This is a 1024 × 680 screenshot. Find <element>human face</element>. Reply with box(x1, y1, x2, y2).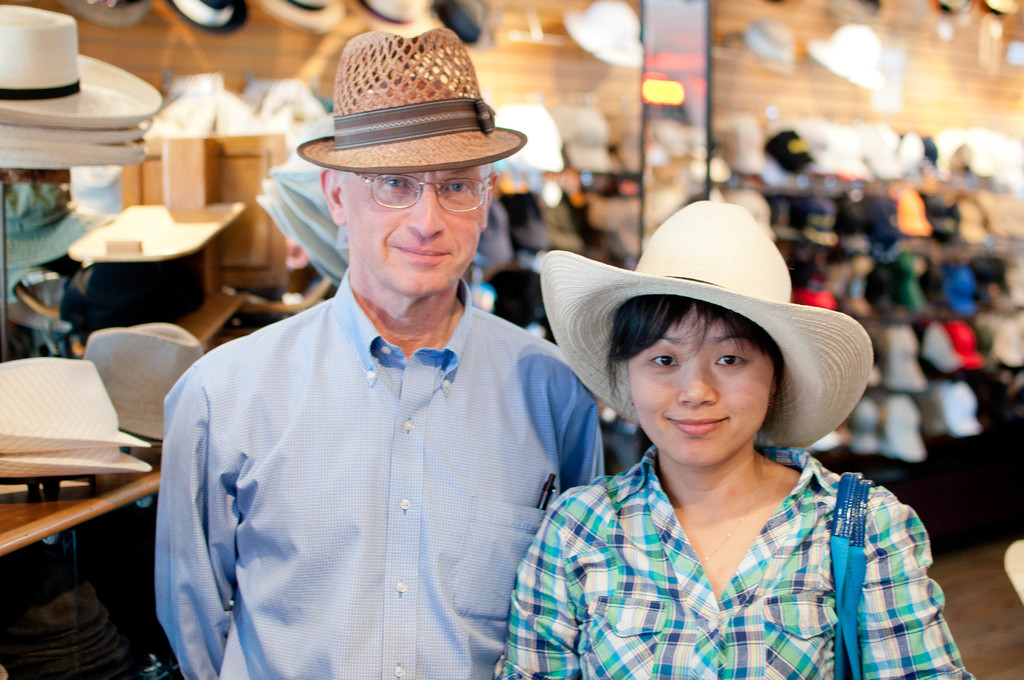
box(340, 170, 493, 303).
